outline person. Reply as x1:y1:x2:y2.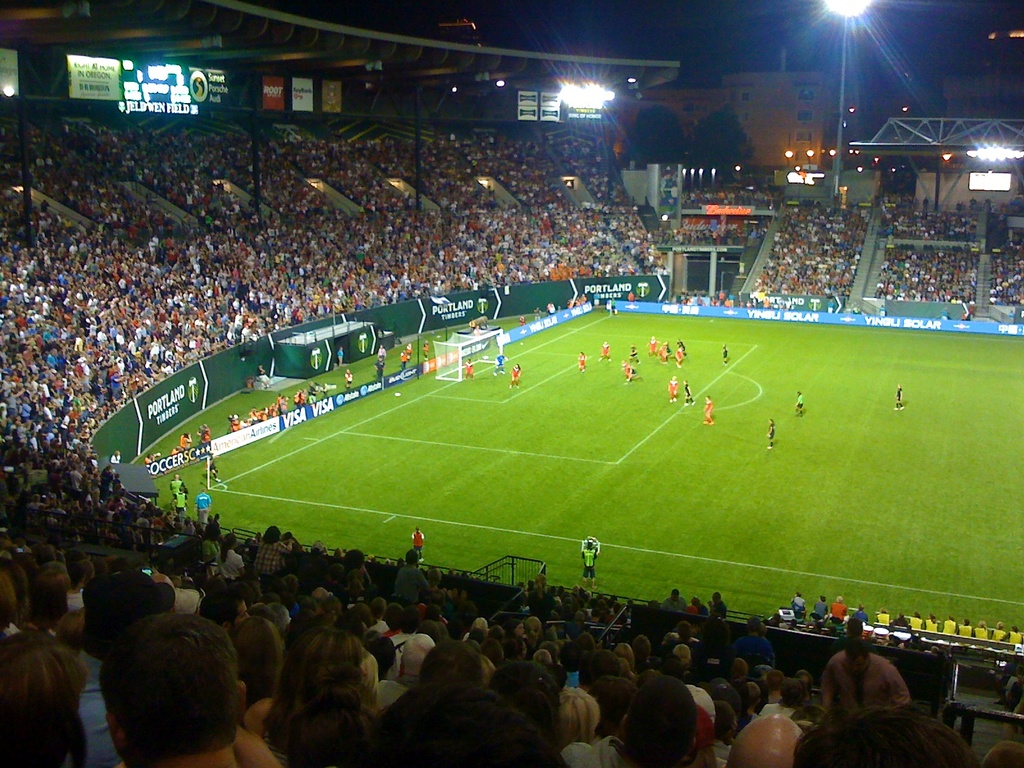
372:359:382:383.
